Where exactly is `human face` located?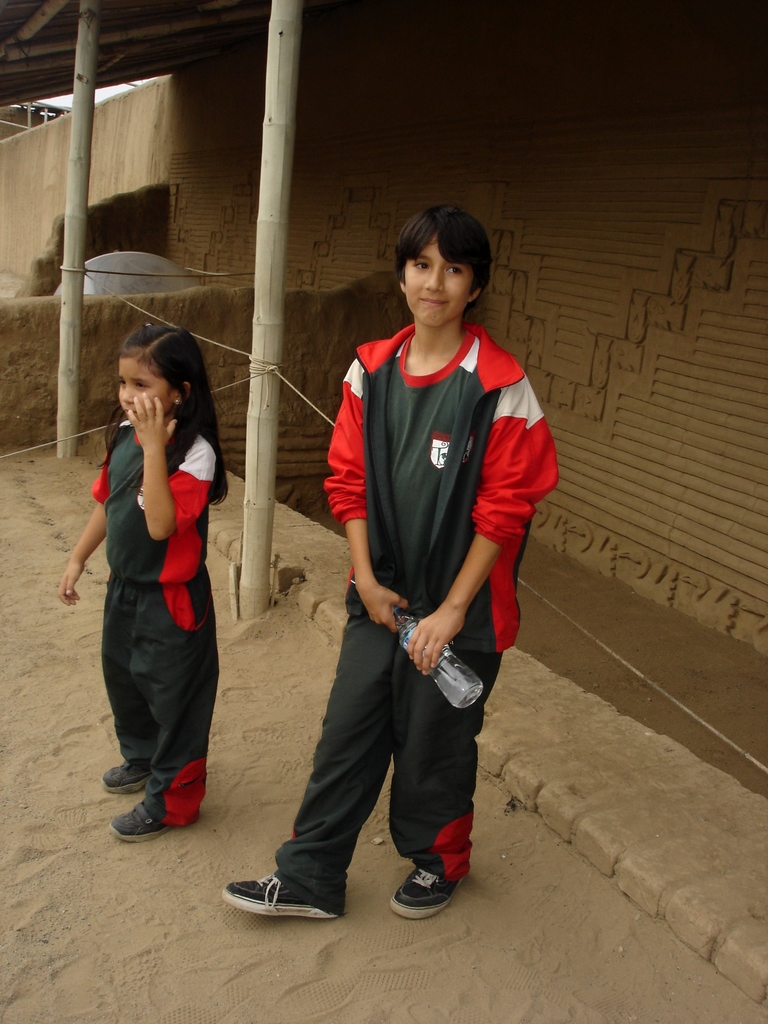
Its bounding box is detection(115, 355, 177, 428).
